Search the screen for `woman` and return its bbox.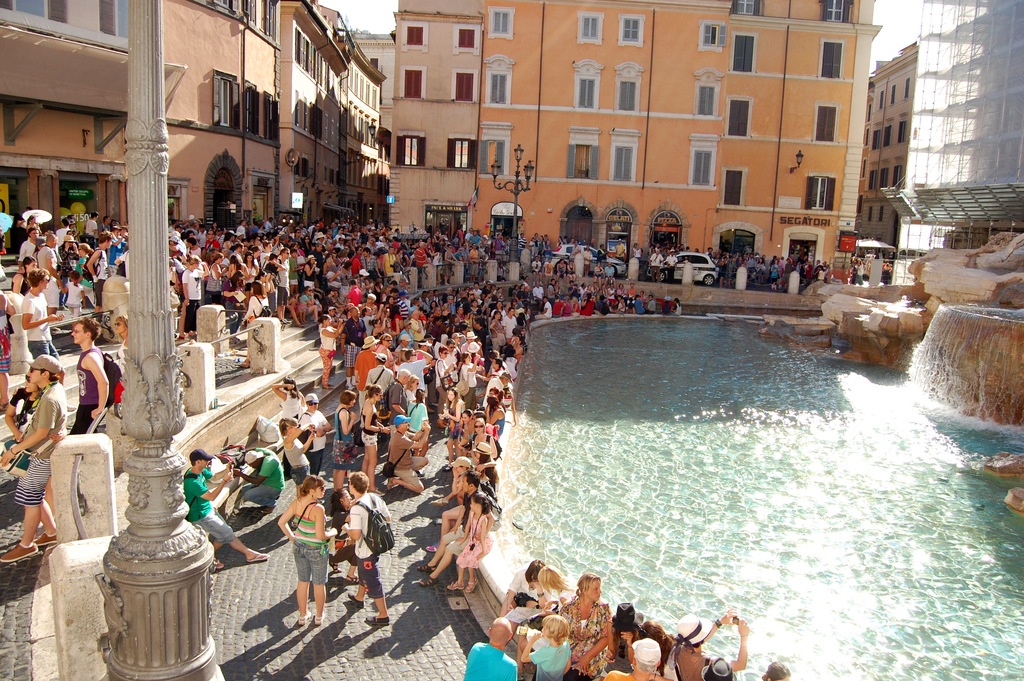
Found: 6 255 41 345.
